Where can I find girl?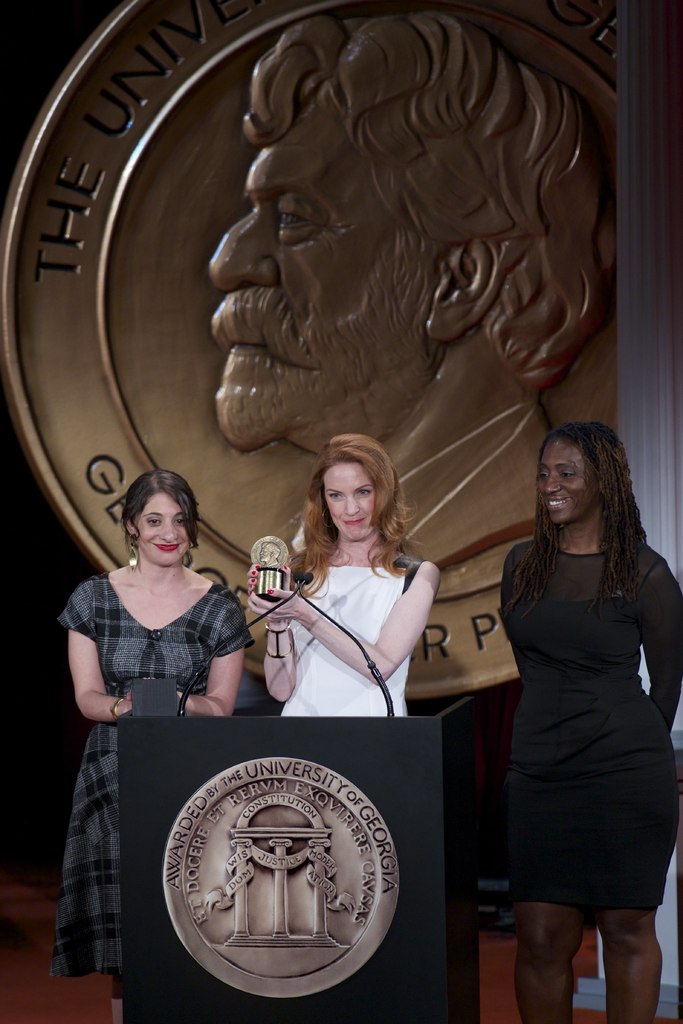
You can find it at 502, 419, 682, 1021.
